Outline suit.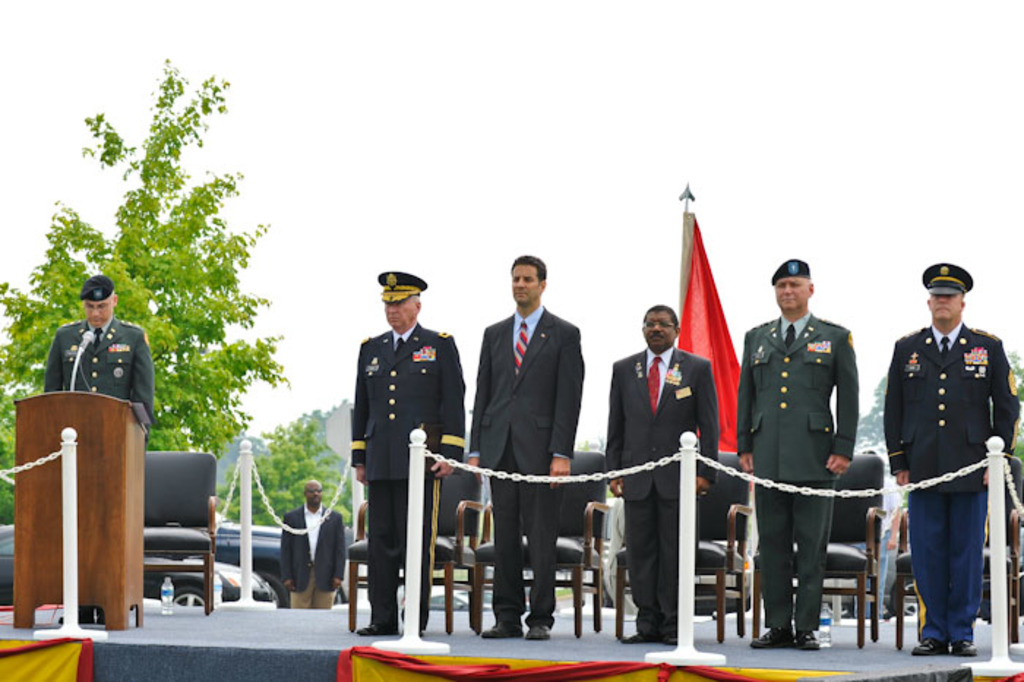
Outline: crop(350, 323, 465, 623).
